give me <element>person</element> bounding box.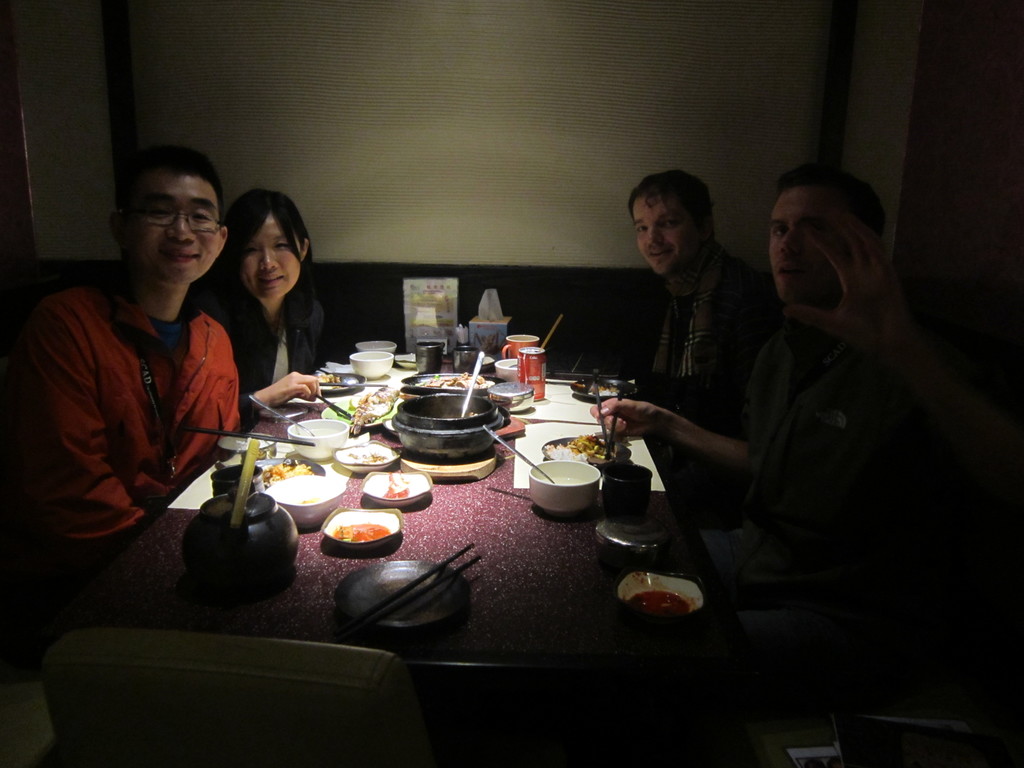
587:166:935:547.
